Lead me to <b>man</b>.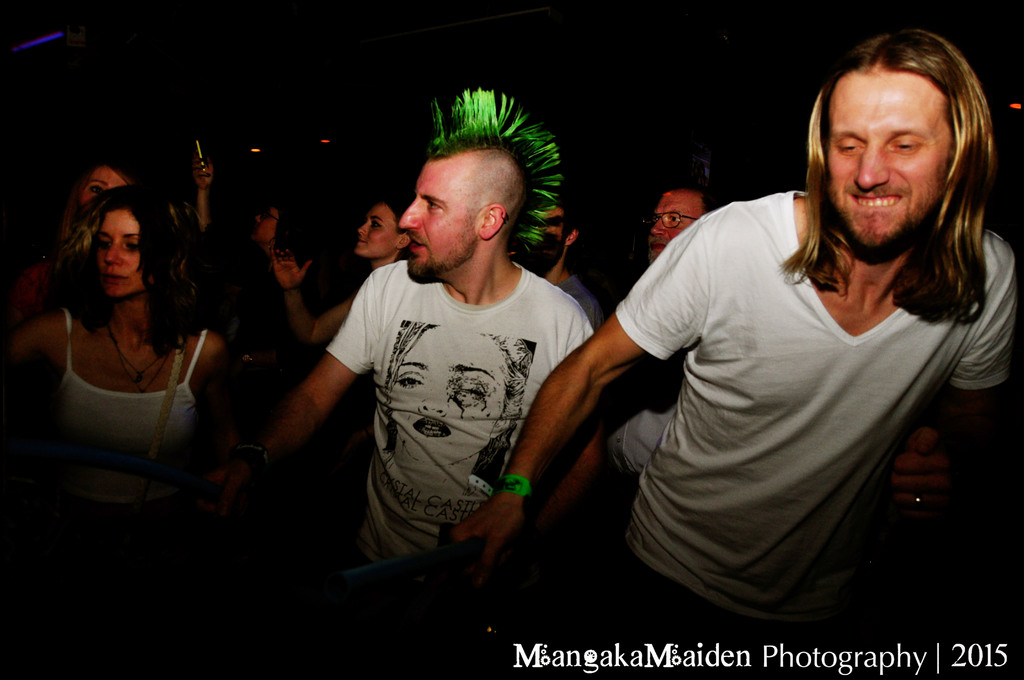
Lead to (447,29,1023,679).
